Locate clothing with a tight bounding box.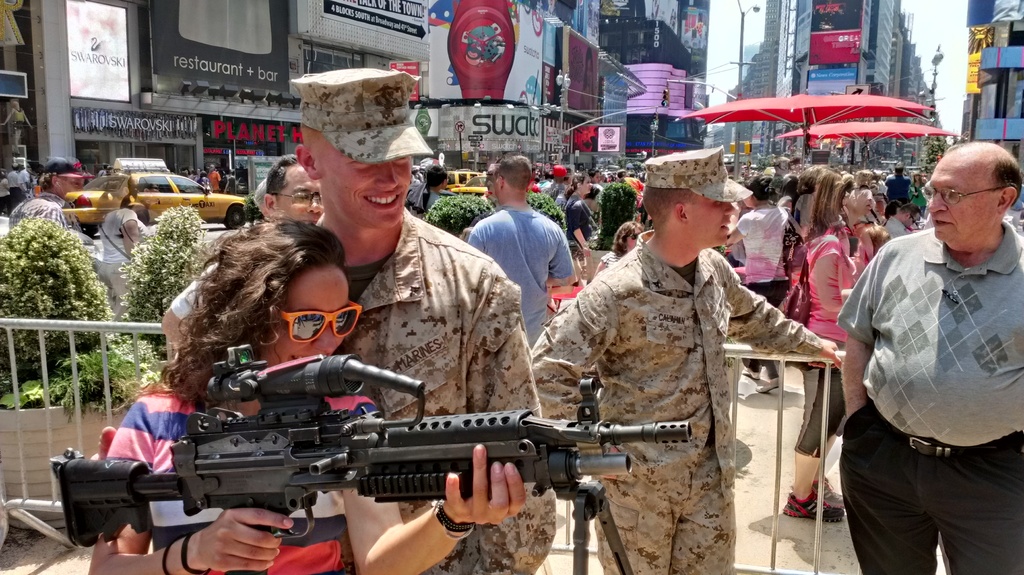
box(730, 201, 788, 385).
